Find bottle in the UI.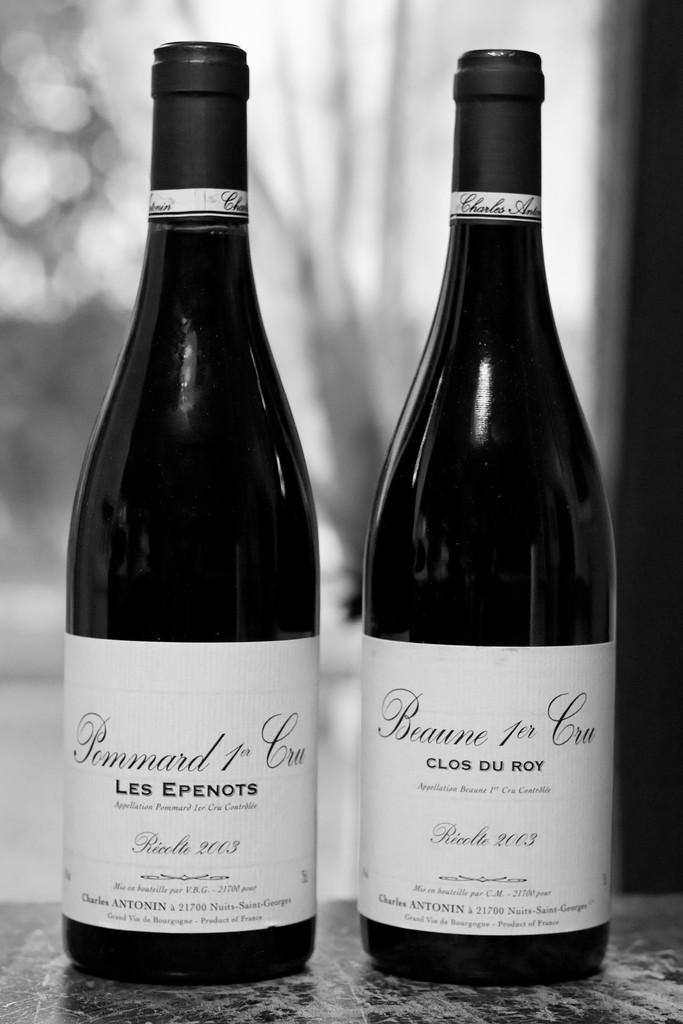
UI element at {"x1": 54, "y1": 31, "x2": 322, "y2": 993}.
